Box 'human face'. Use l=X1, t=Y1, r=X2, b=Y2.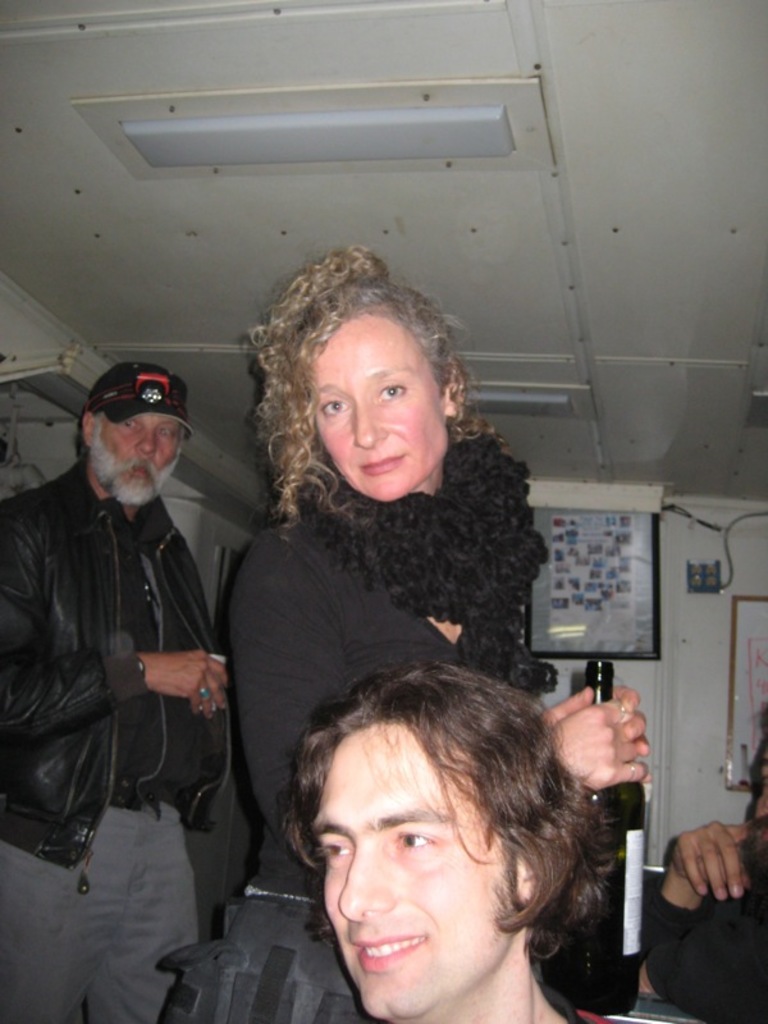
l=314, t=709, r=511, b=1015.
